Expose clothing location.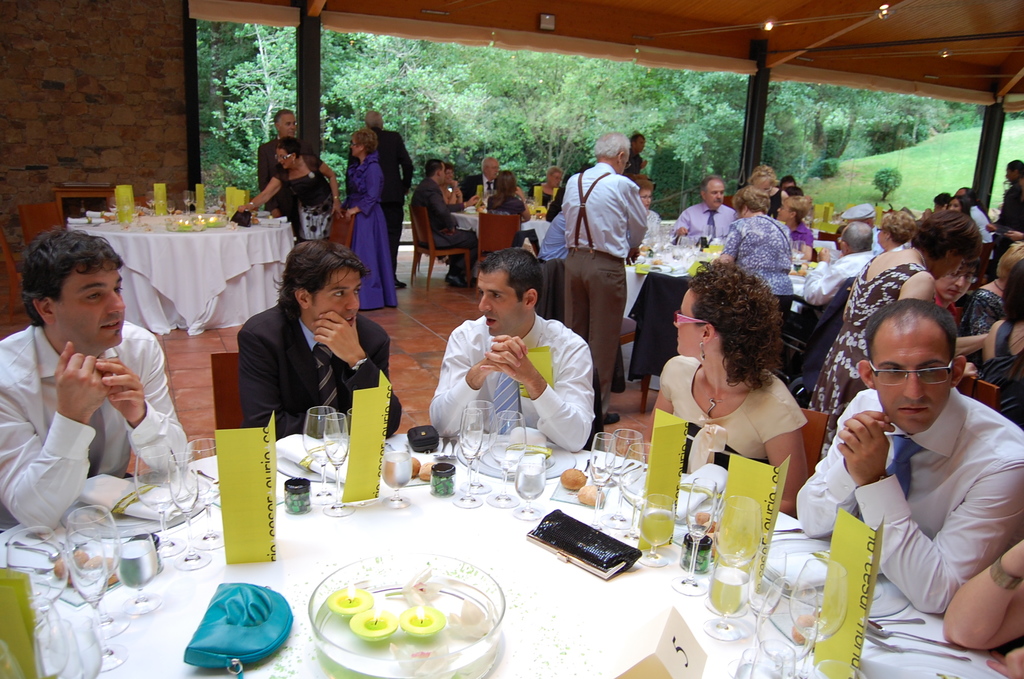
Exposed at x1=428 y1=315 x2=597 y2=458.
